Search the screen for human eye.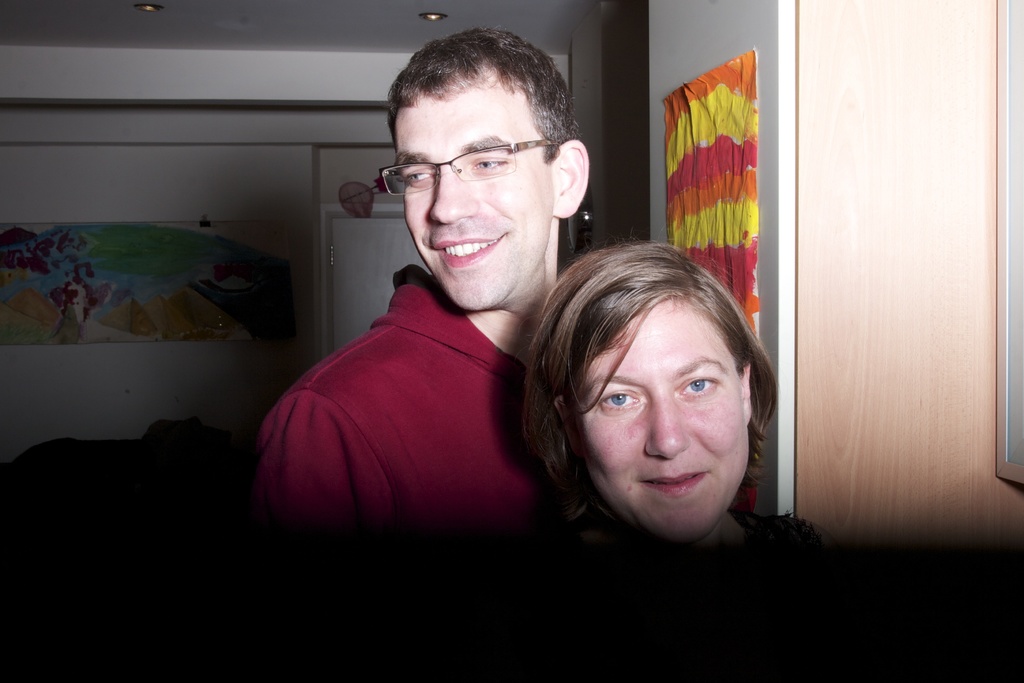
Found at x1=401 y1=167 x2=436 y2=185.
